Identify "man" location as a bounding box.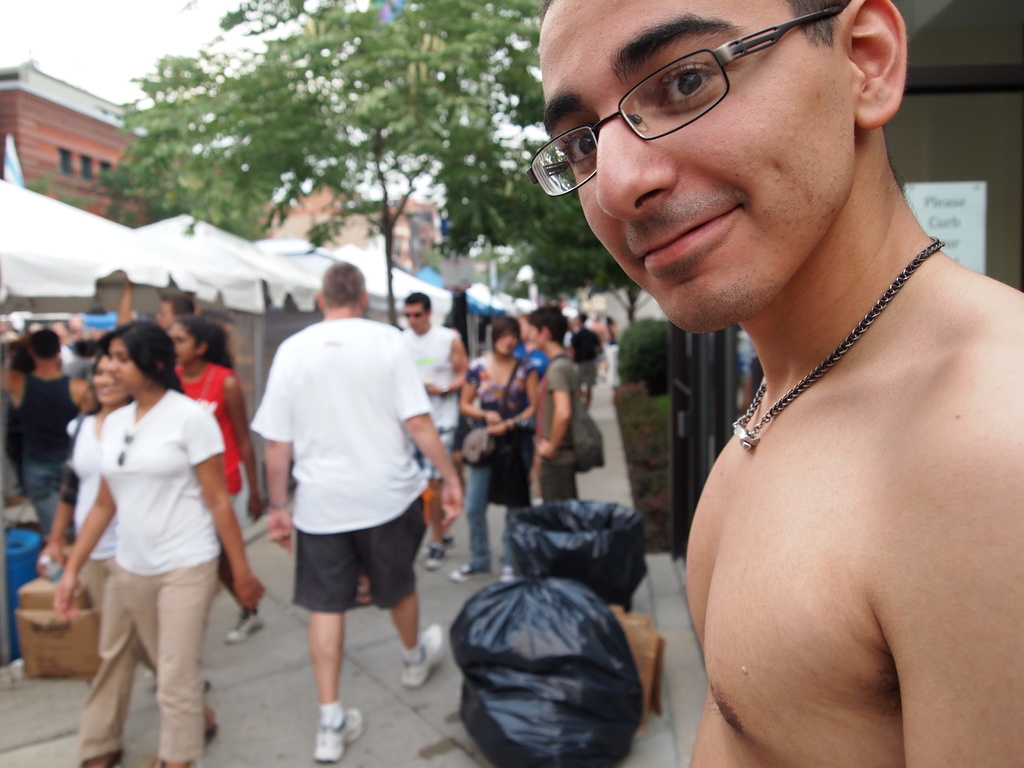
box(251, 257, 461, 760).
